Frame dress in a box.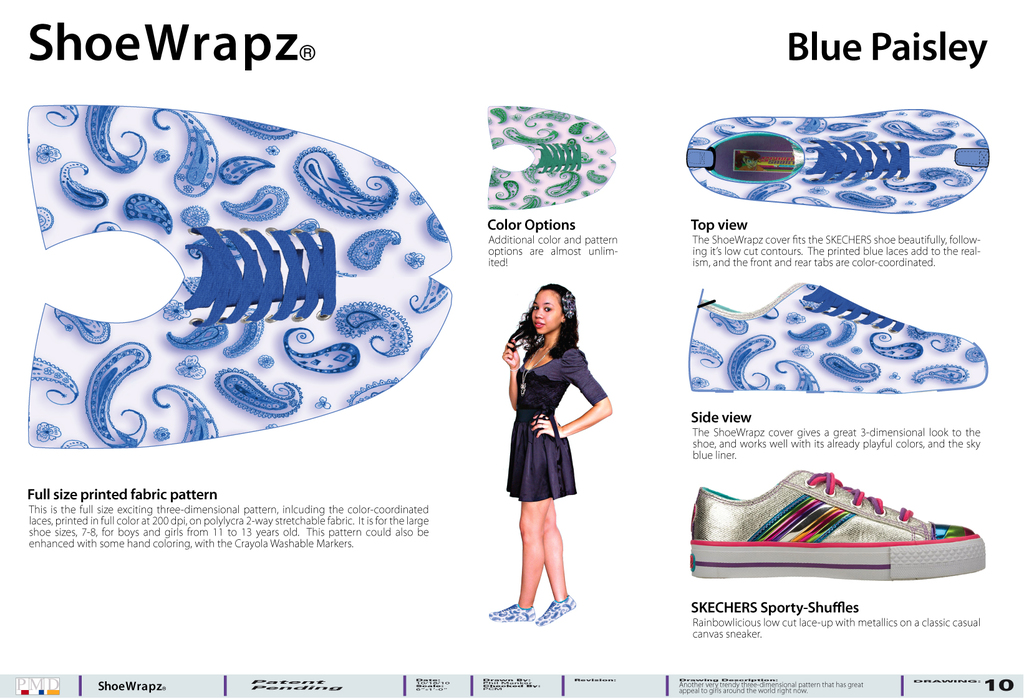
(x1=506, y1=347, x2=605, y2=502).
